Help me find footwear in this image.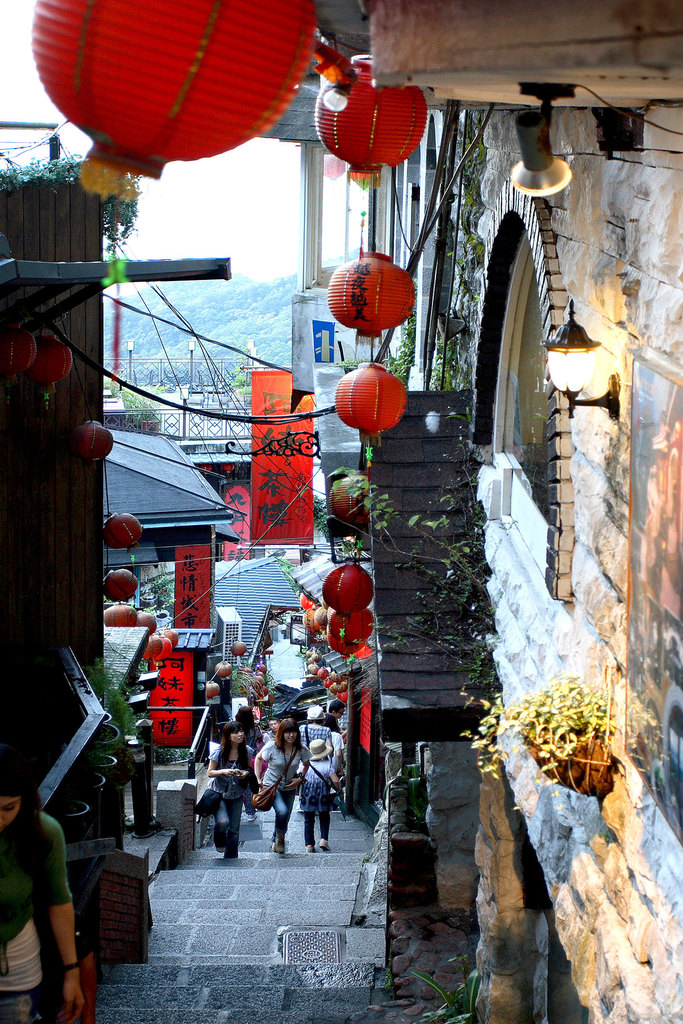
Found it: 269, 834, 286, 858.
